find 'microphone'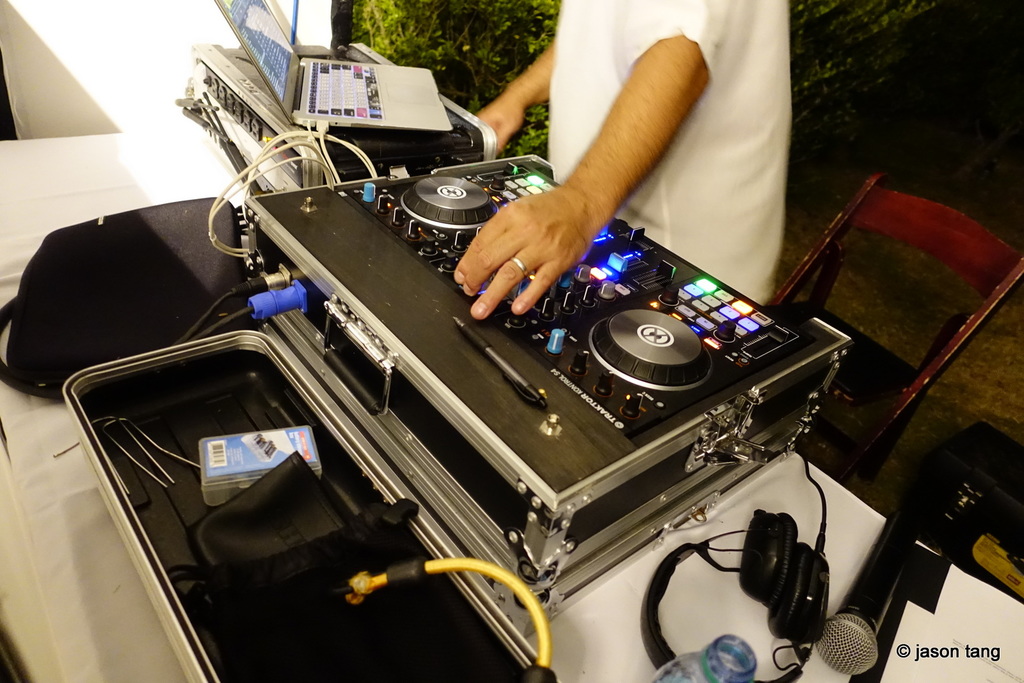
806,483,927,682
